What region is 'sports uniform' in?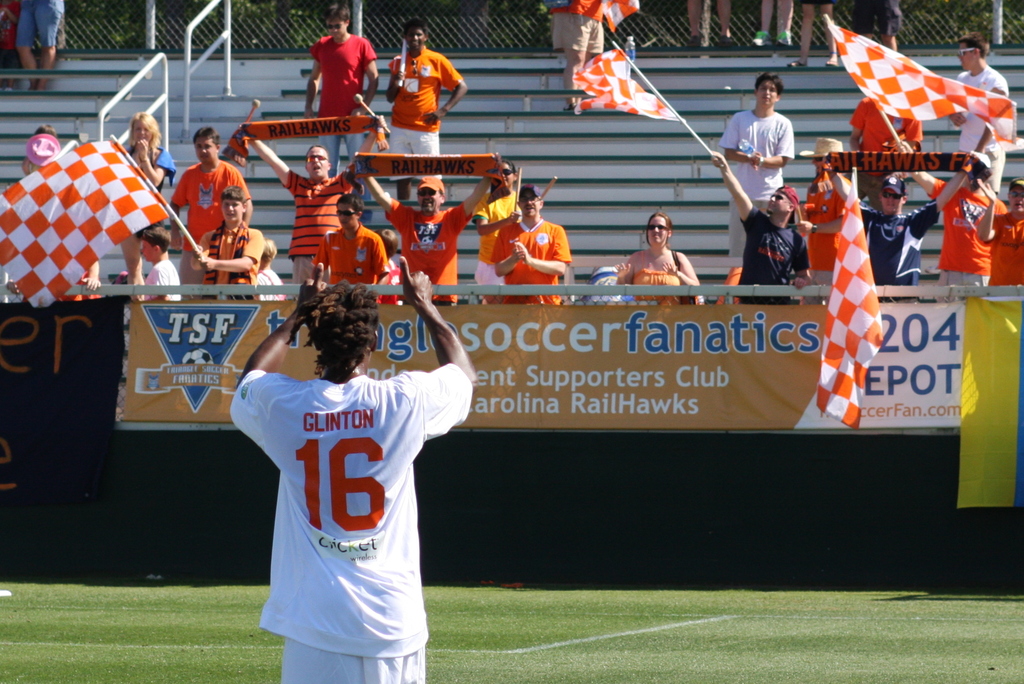
(929, 184, 1006, 302).
